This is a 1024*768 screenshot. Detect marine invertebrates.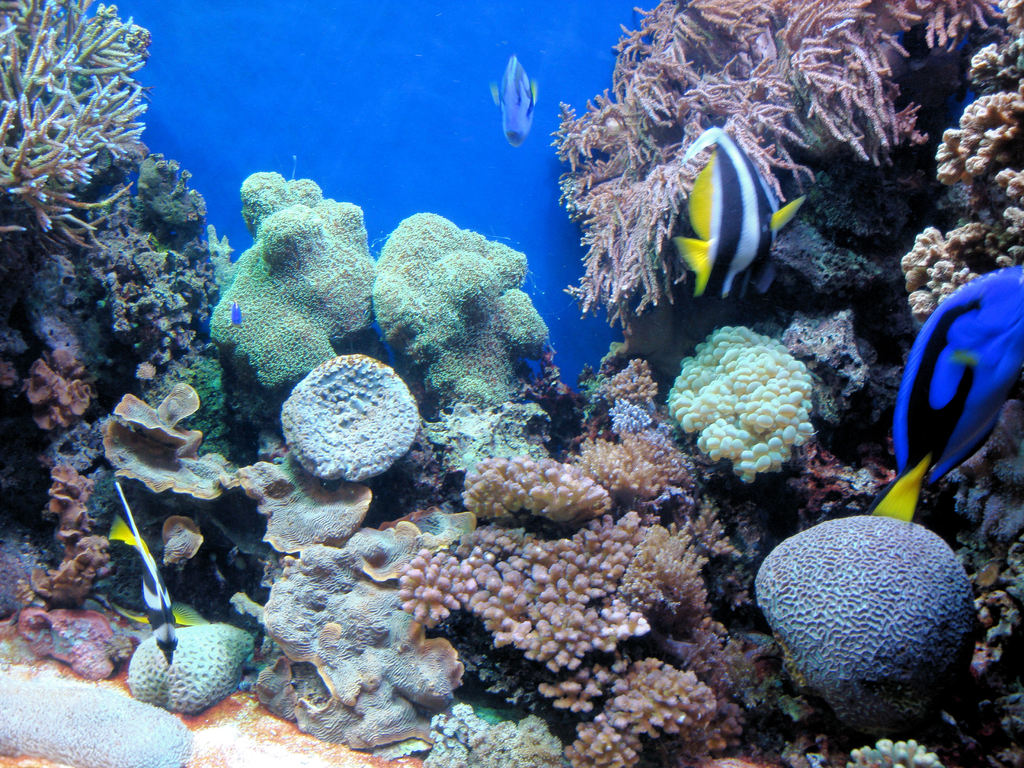
bbox=[95, 378, 248, 521].
